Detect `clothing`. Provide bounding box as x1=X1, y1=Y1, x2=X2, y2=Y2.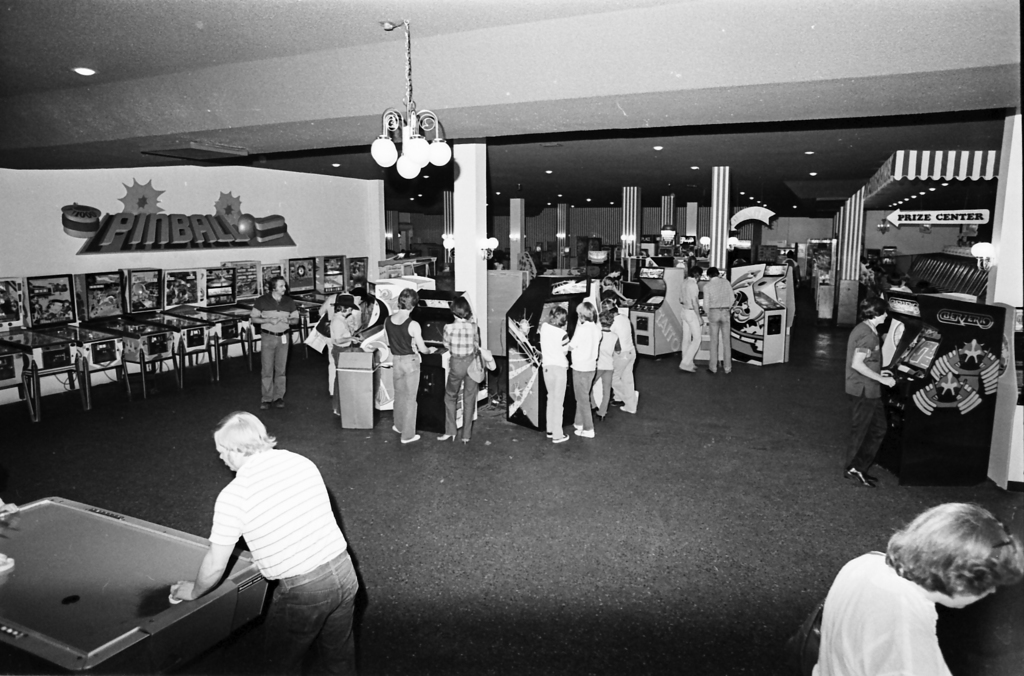
x1=441, y1=319, x2=481, y2=435.
